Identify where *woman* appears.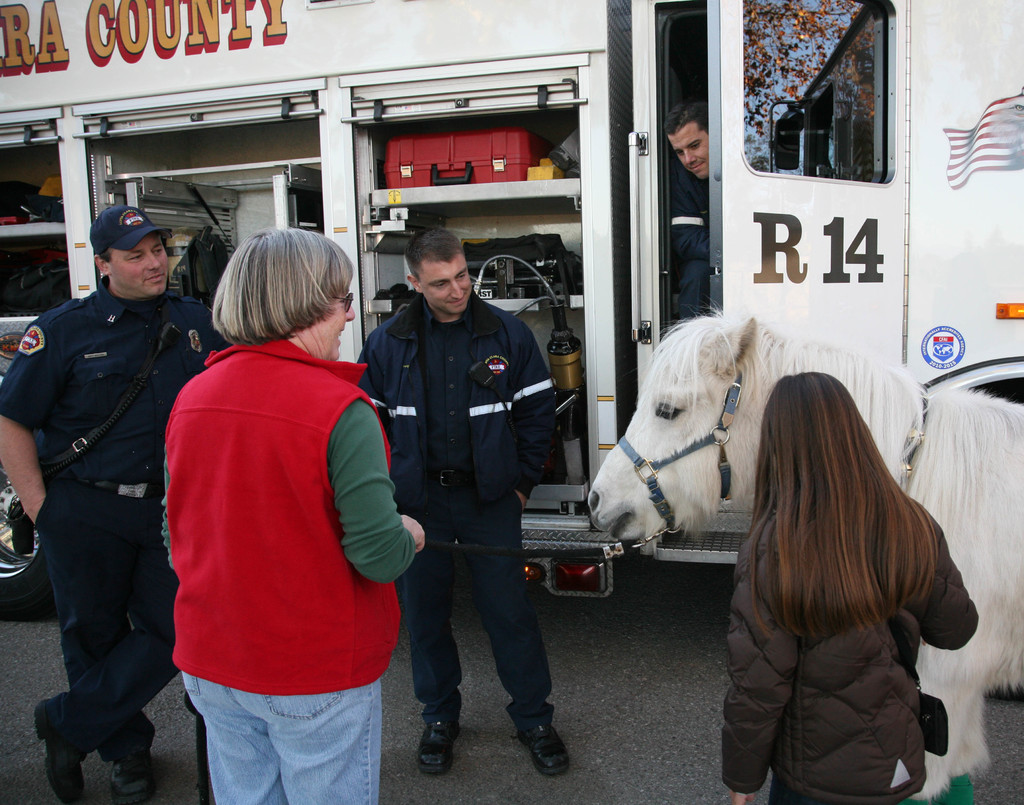
Appears at bbox=(150, 215, 399, 770).
